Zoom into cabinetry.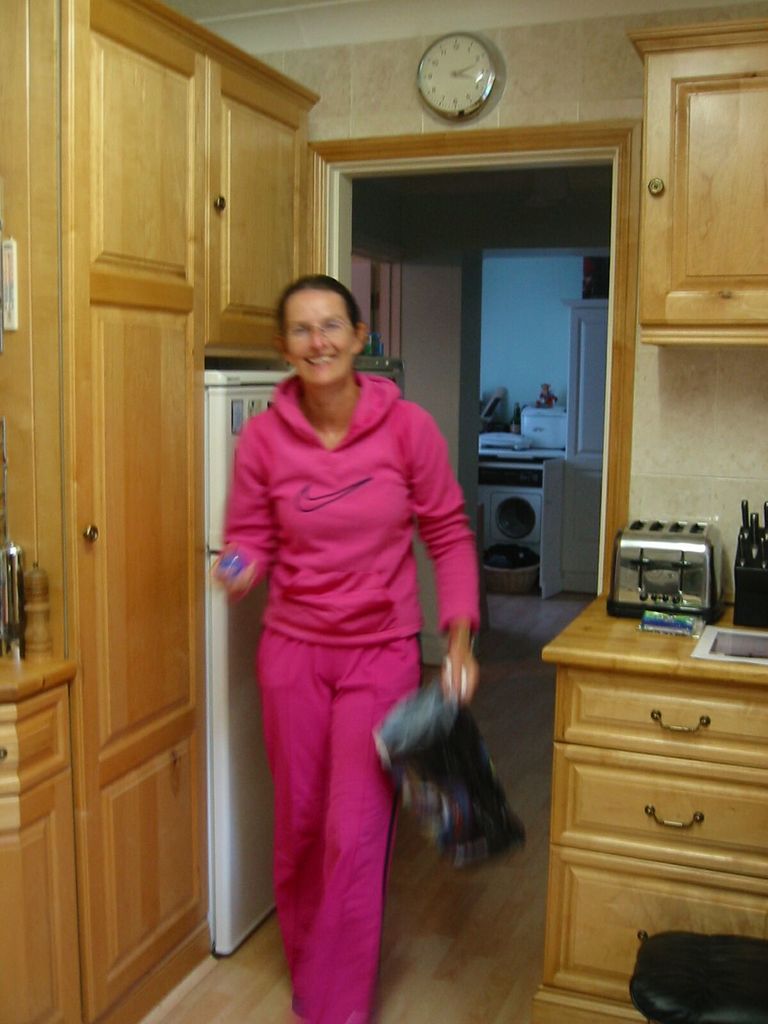
Zoom target: (90,0,226,1023).
